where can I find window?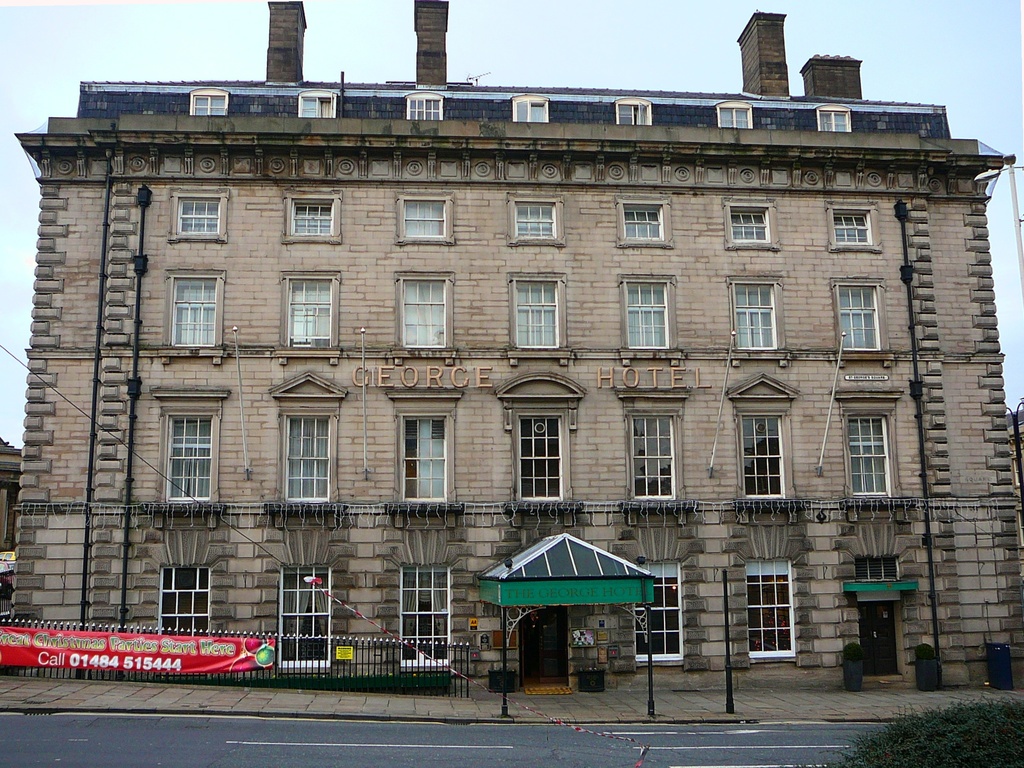
You can find it at <bbox>191, 85, 228, 115</bbox>.
